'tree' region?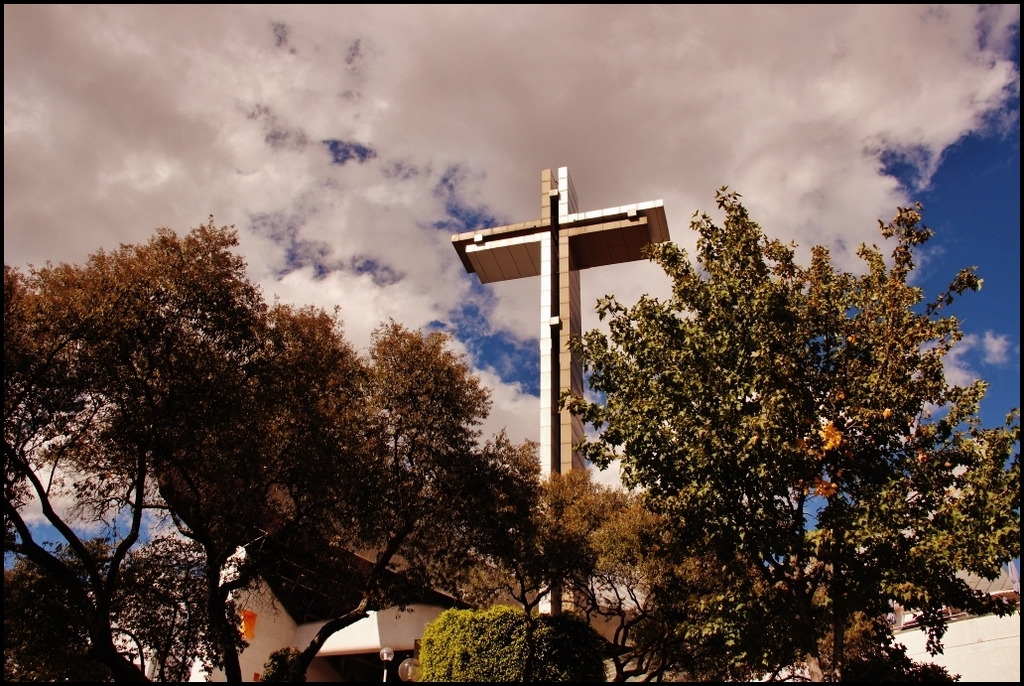
bbox=[22, 215, 234, 685]
